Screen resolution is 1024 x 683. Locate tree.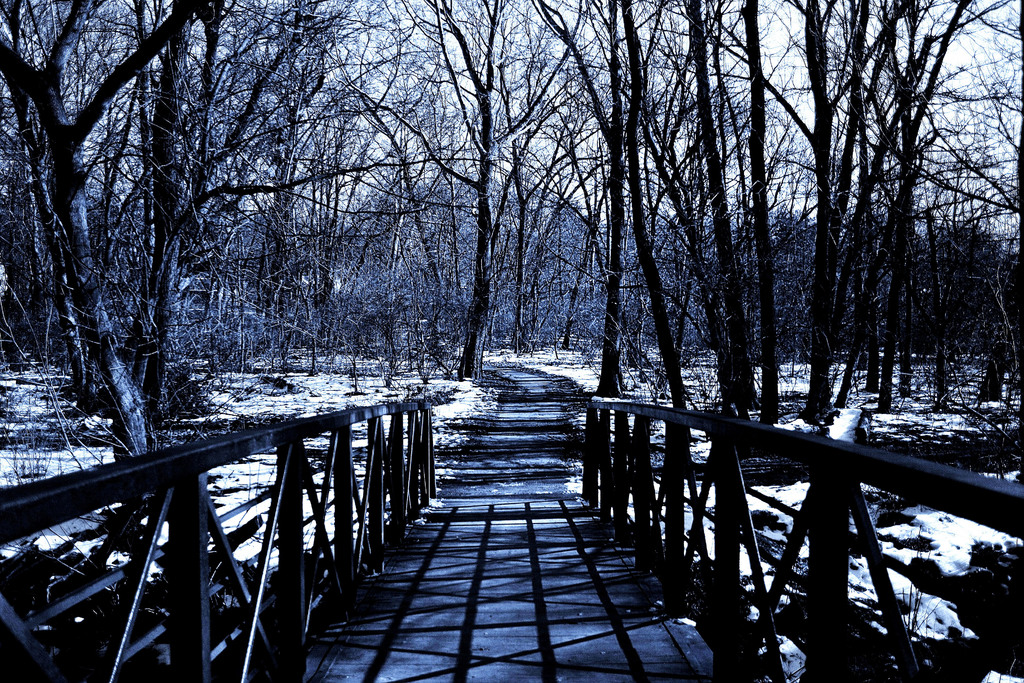
left=355, top=0, right=540, bottom=382.
